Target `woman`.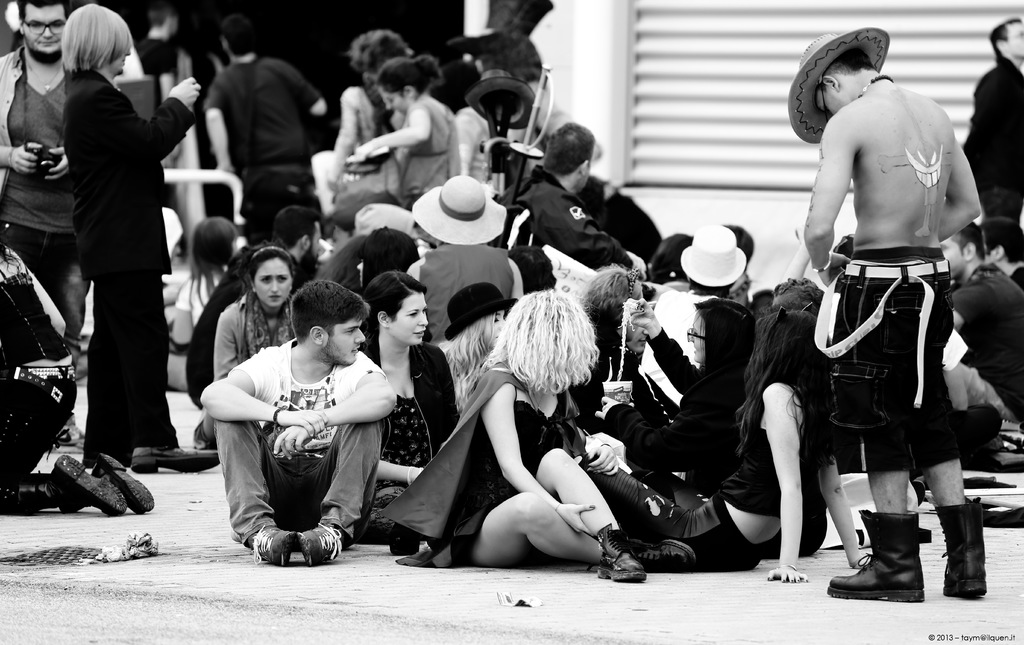
Target region: <region>591, 294, 756, 493</region>.
